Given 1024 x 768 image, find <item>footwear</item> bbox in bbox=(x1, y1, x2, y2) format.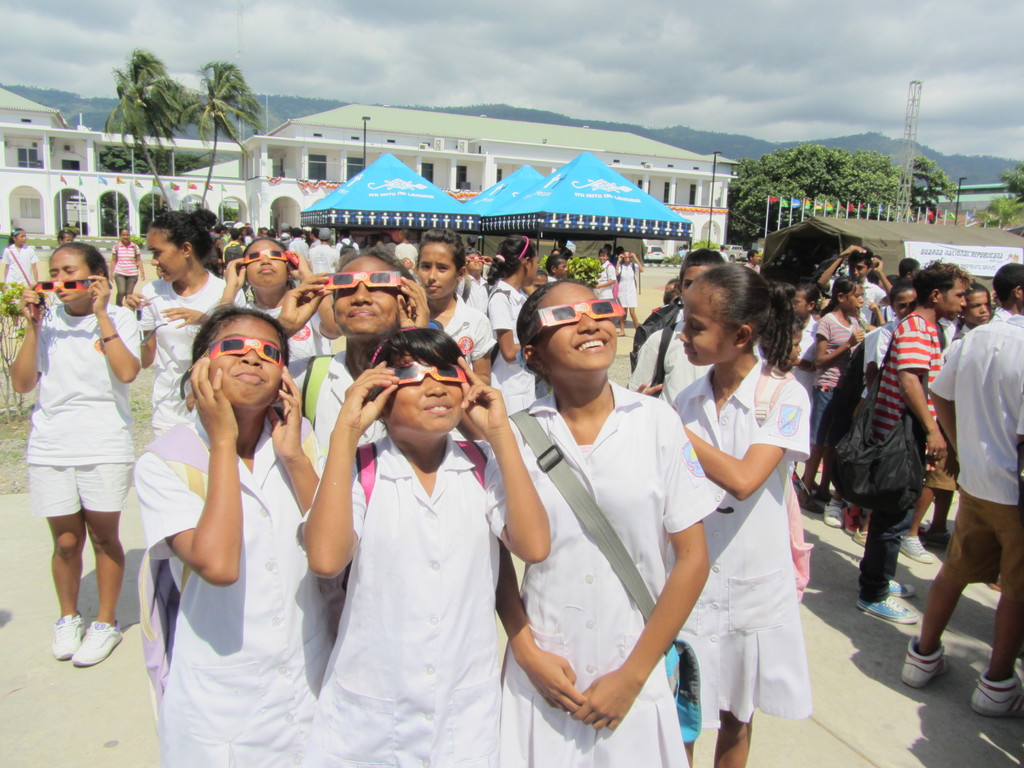
bbox=(985, 575, 1001, 594).
